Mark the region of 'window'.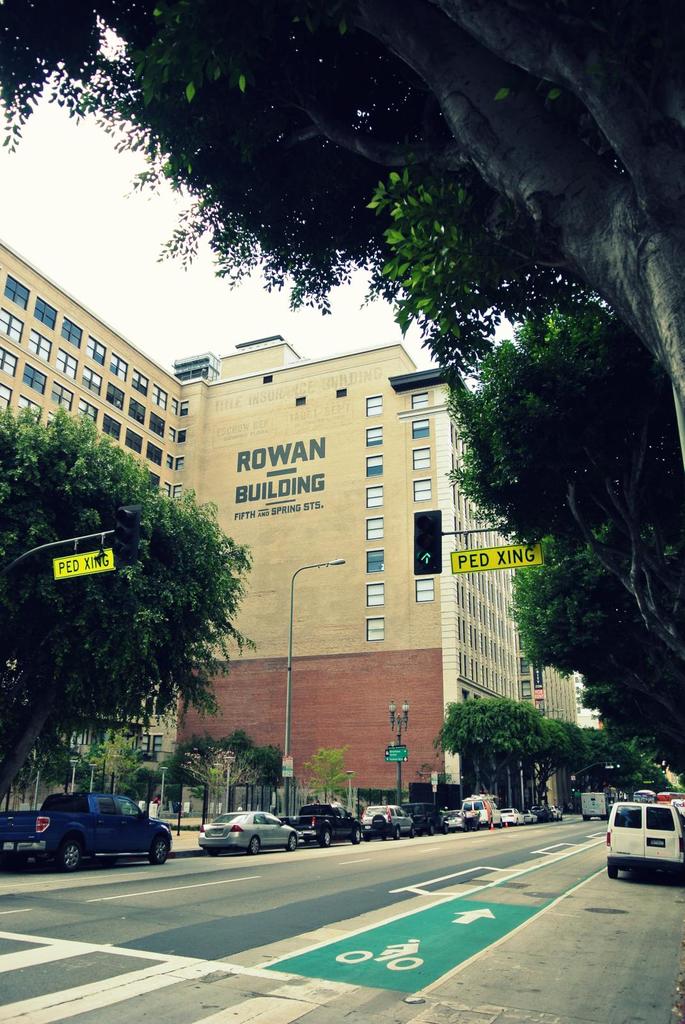
Region: x1=363, y1=486, x2=382, y2=510.
